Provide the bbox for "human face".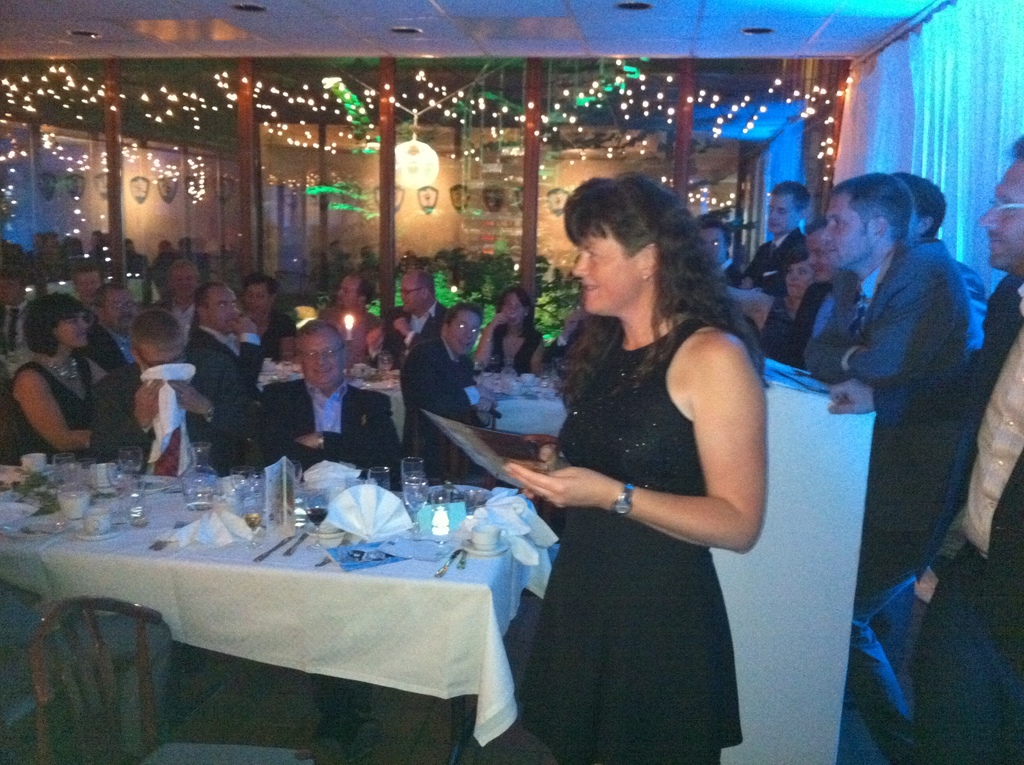
<bbox>767, 194, 803, 234</bbox>.
